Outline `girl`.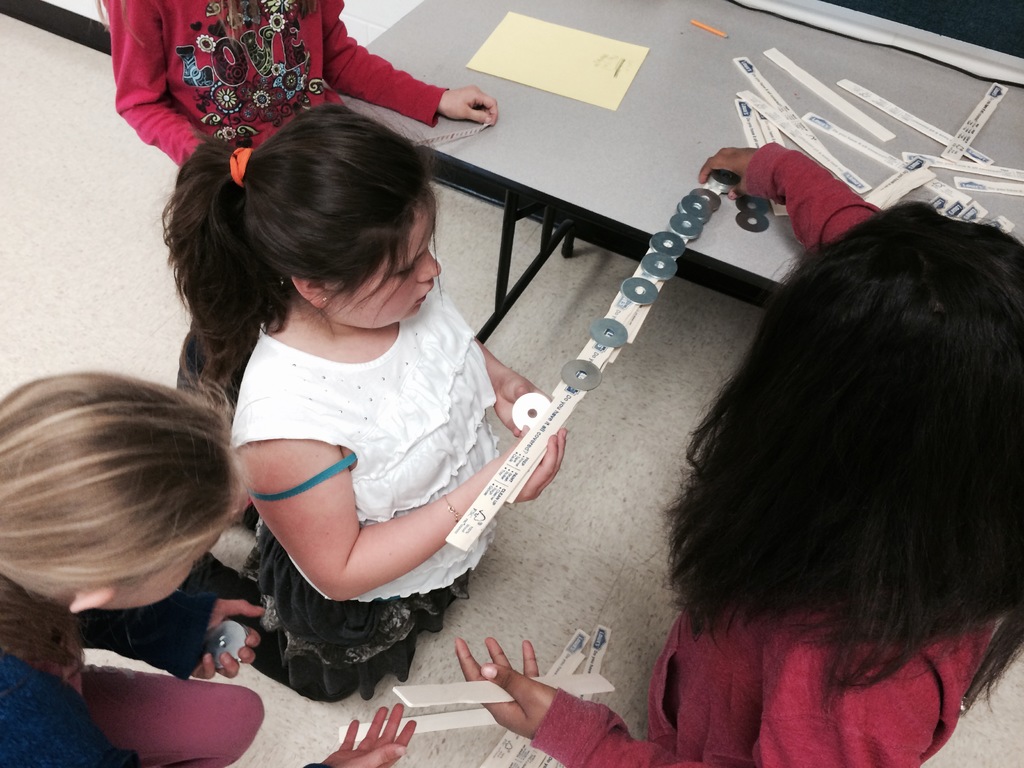
Outline: 454 142 1023 767.
